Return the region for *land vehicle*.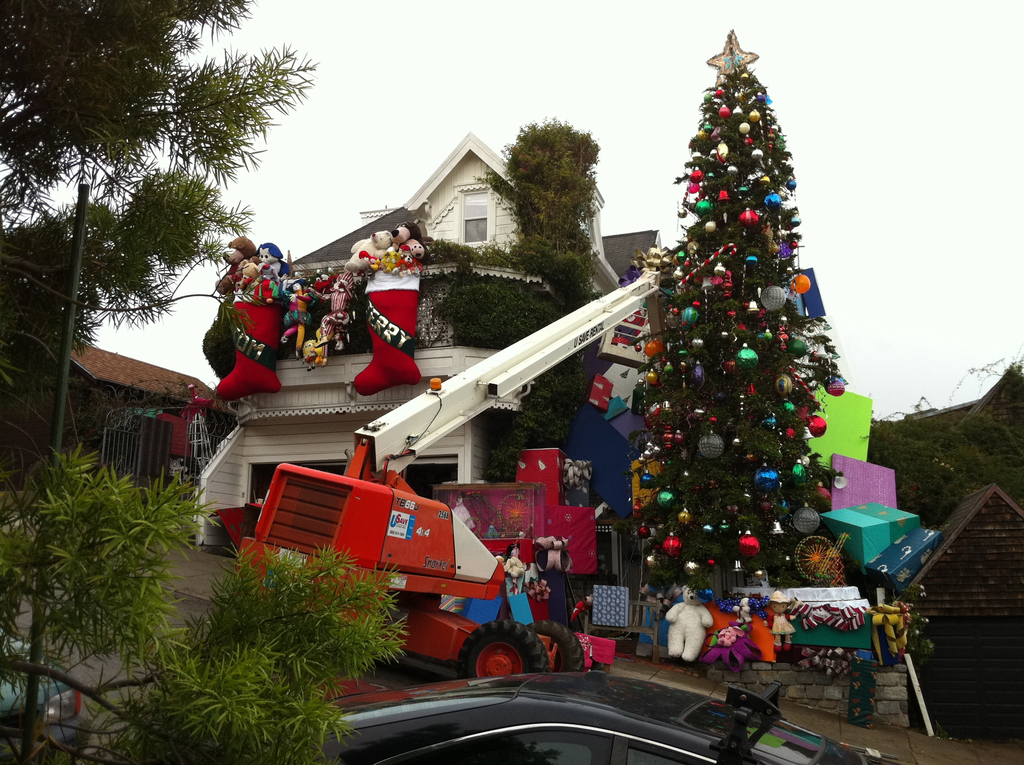
(322, 675, 908, 764).
